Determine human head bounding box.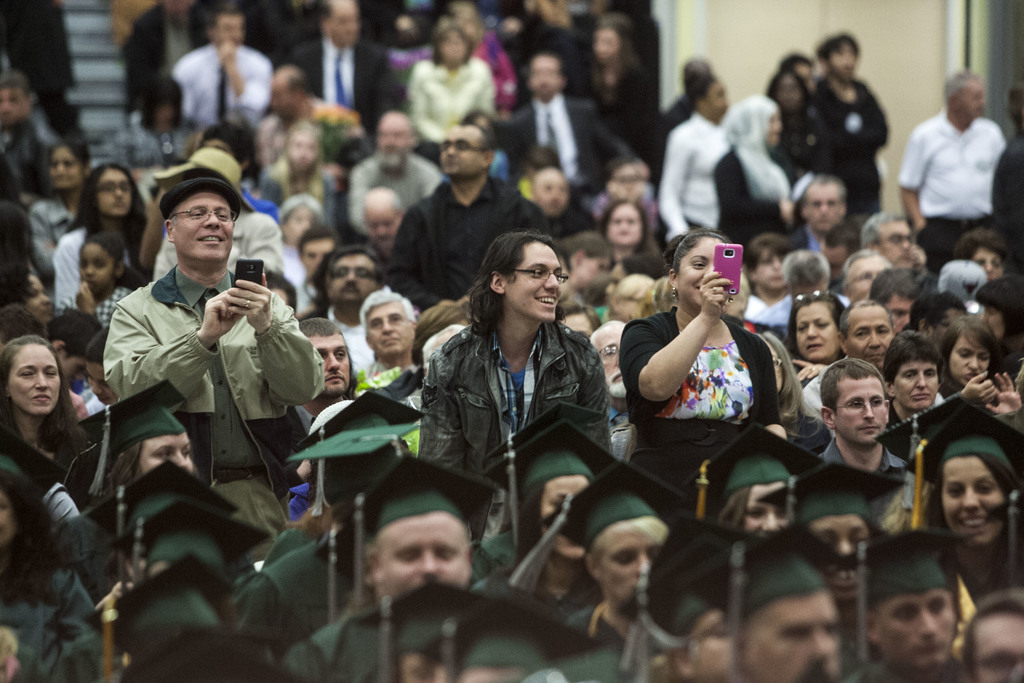
Determined: <box>668,593,735,682</box>.
